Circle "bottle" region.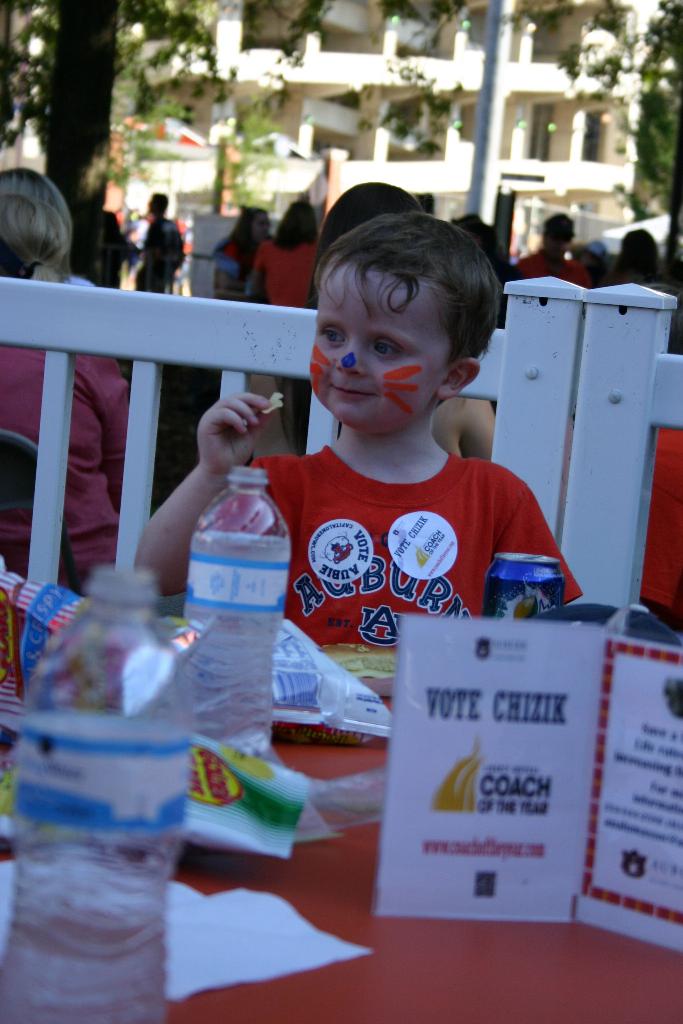
Region: [170,427,290,761].
